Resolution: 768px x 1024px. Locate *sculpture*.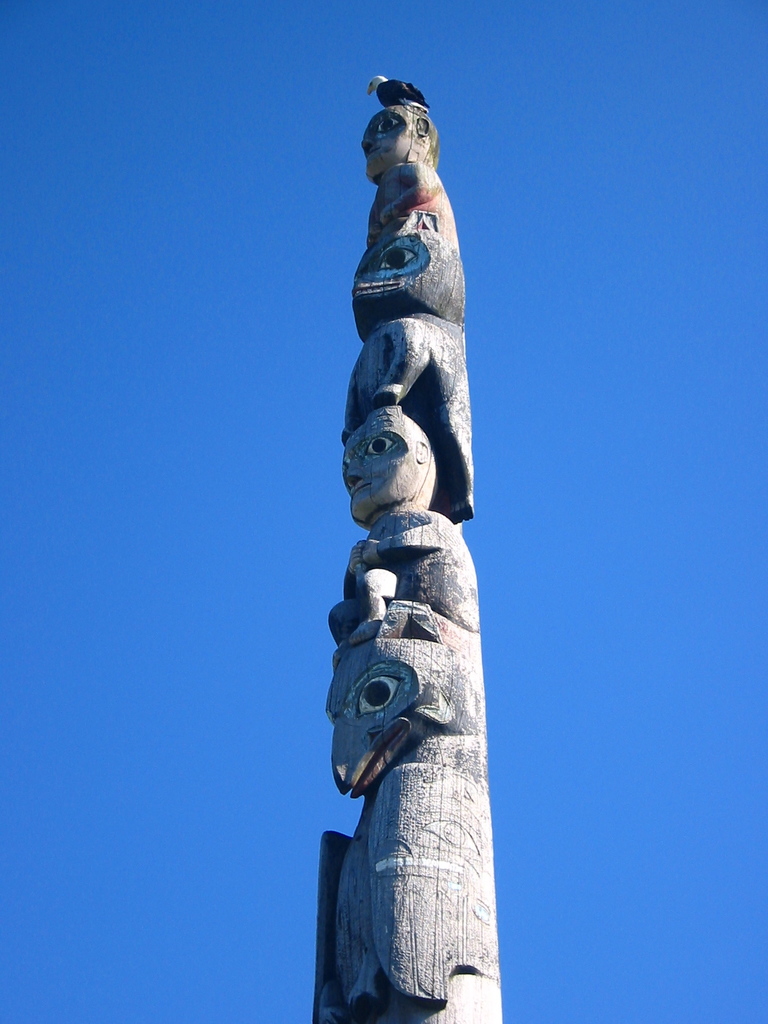
<region>308, 34, 506, 1023</region>.
